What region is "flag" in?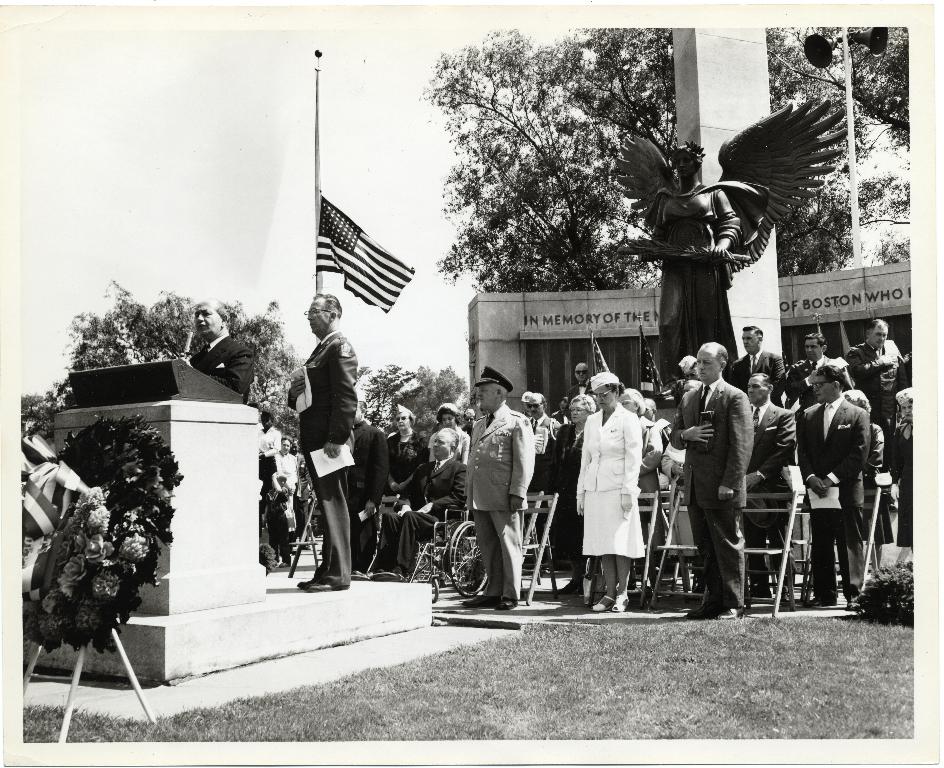
[x1=301, y1=183, x2=407, y2=323].
